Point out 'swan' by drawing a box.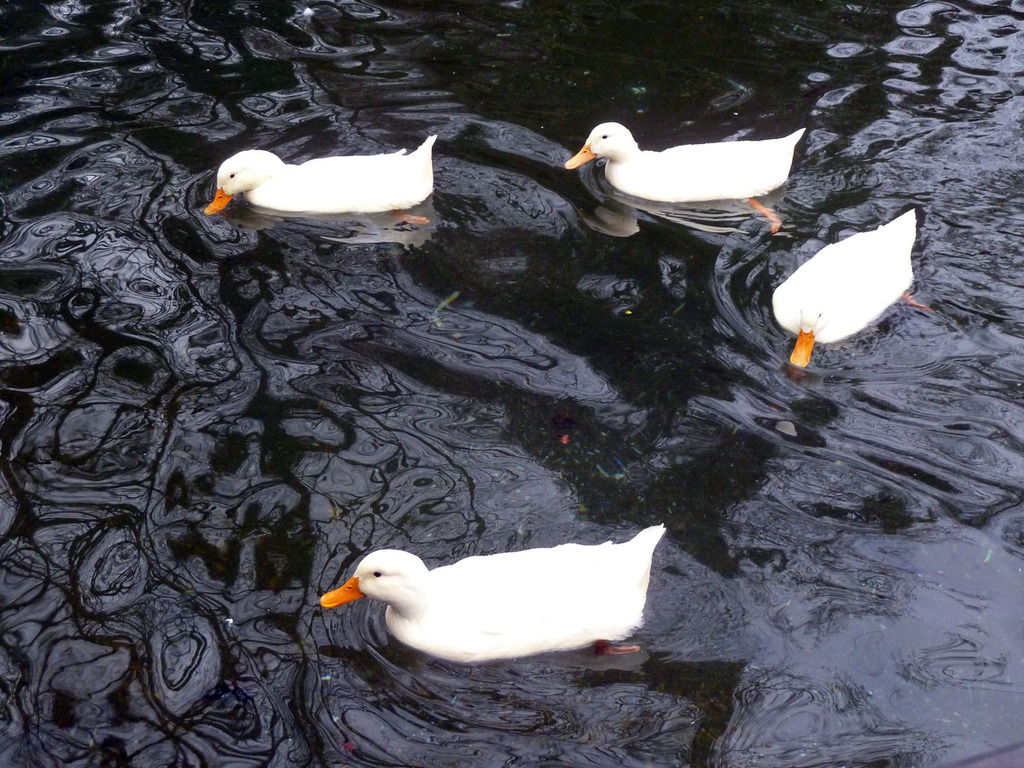
crop(184, 136, 436, 222).
